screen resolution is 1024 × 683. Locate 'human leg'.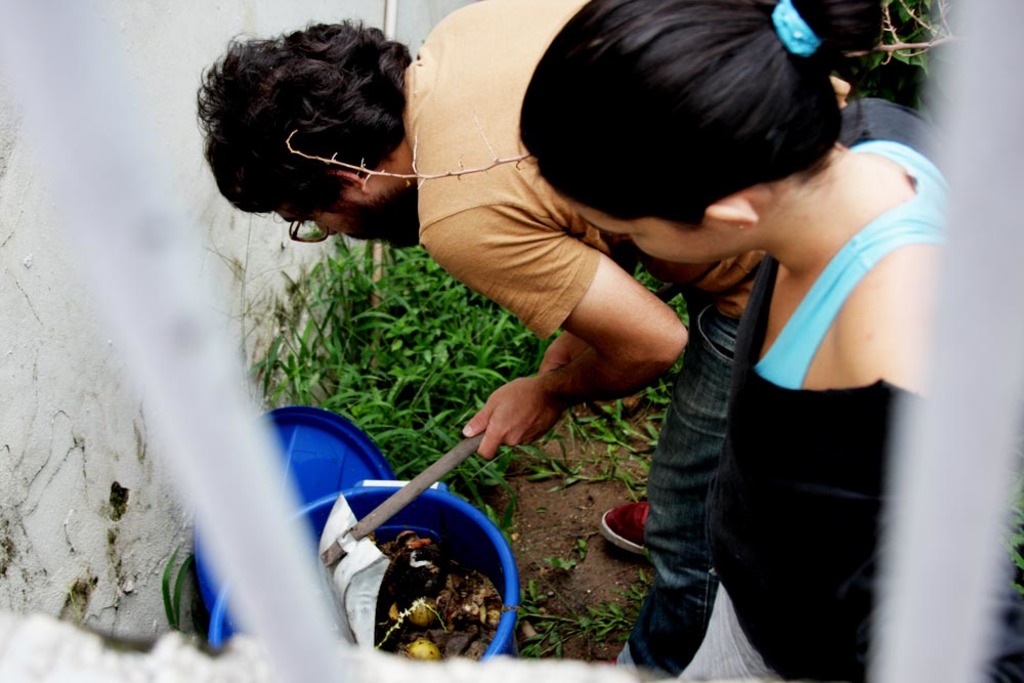
(586, 297, 719, 682).
